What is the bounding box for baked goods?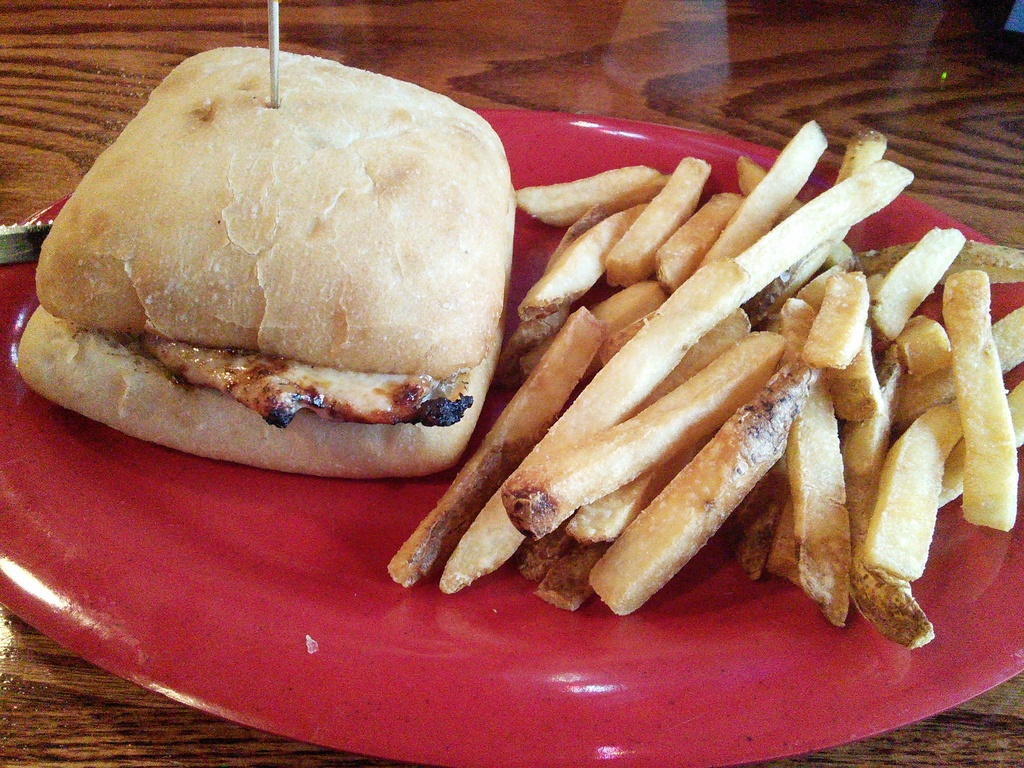
detection(15, 23, 518, 477).
